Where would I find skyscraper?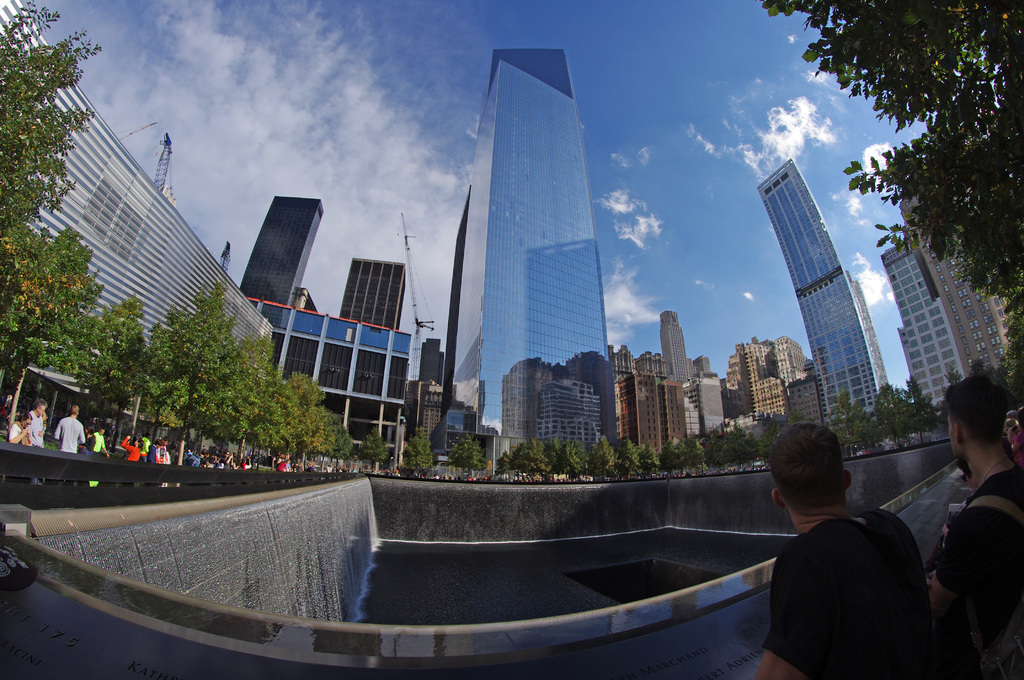
At {"x1": 230, "y1": 198, "x2": 335, "y2": 315}.
